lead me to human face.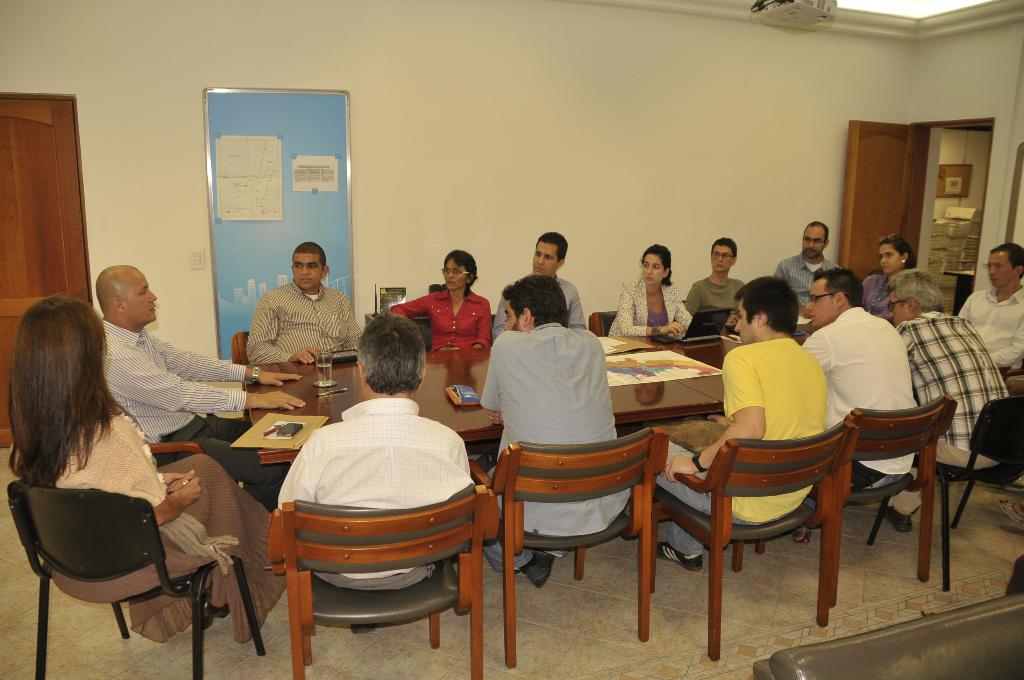
Lead to BBox(989, 252, 1014, 284).
